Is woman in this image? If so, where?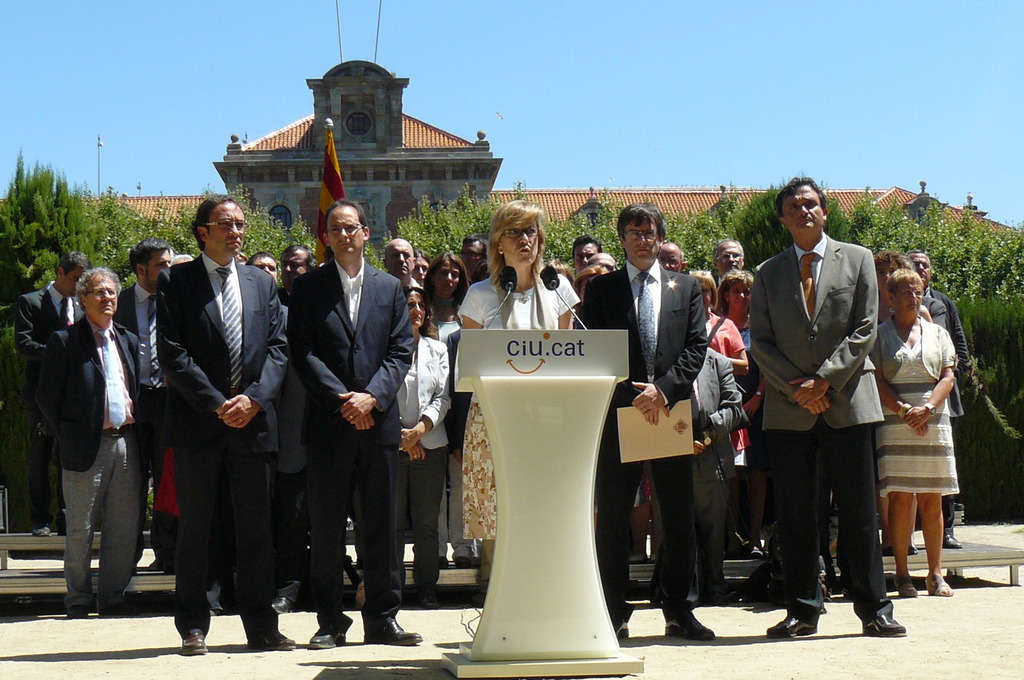
Yes, at 394 284 451 611.
